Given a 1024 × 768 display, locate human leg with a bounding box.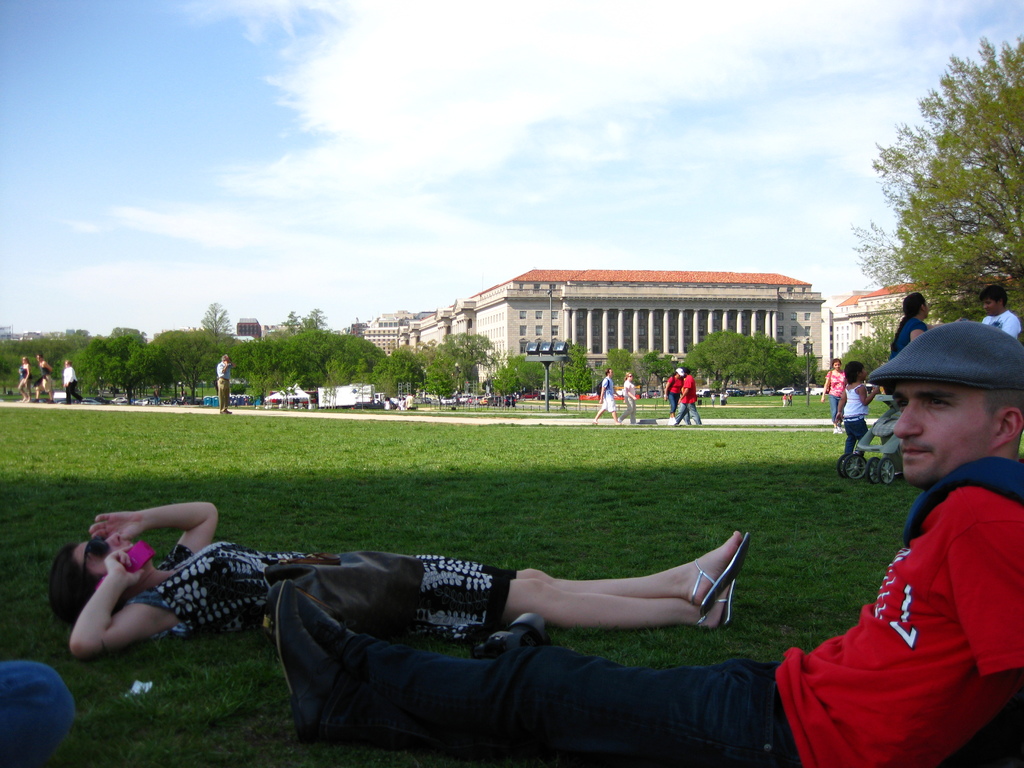
Located: 689/406/701/422.
